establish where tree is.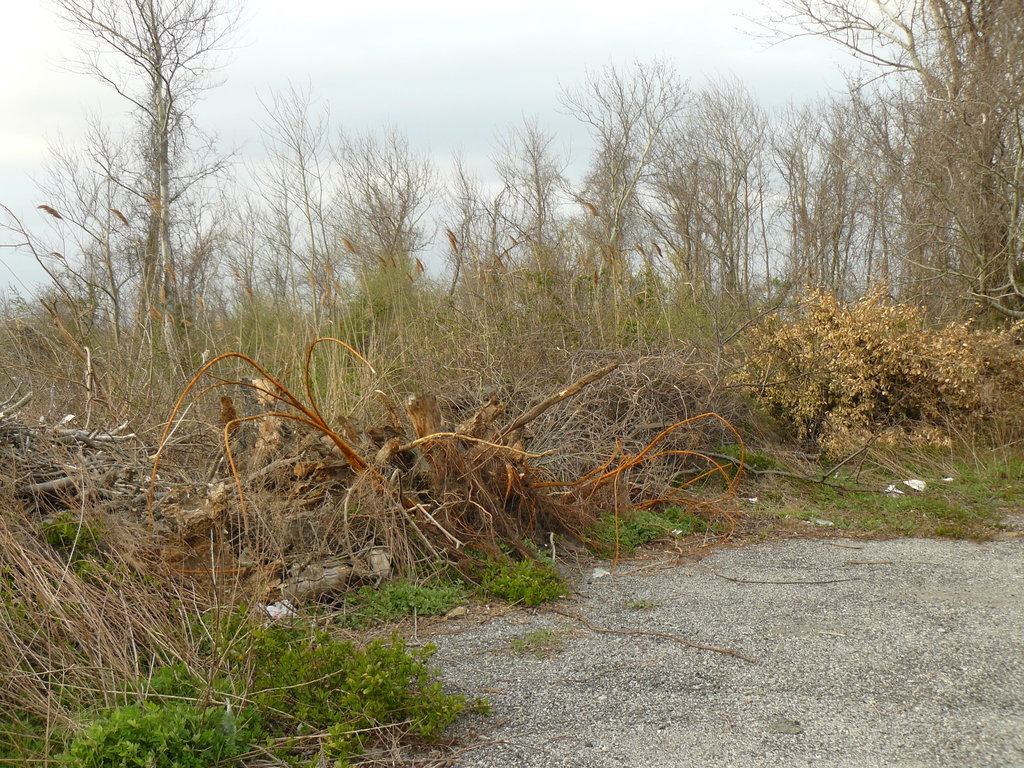
Established at region(38, 16, 259, 443).
